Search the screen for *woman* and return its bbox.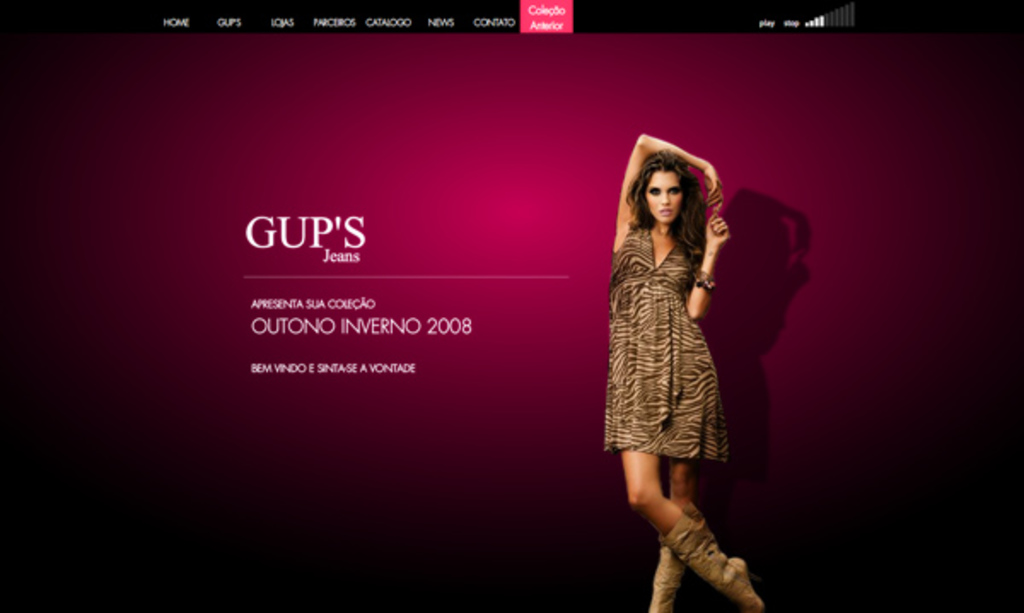
Found: crop(604, 143, 773, 531).
